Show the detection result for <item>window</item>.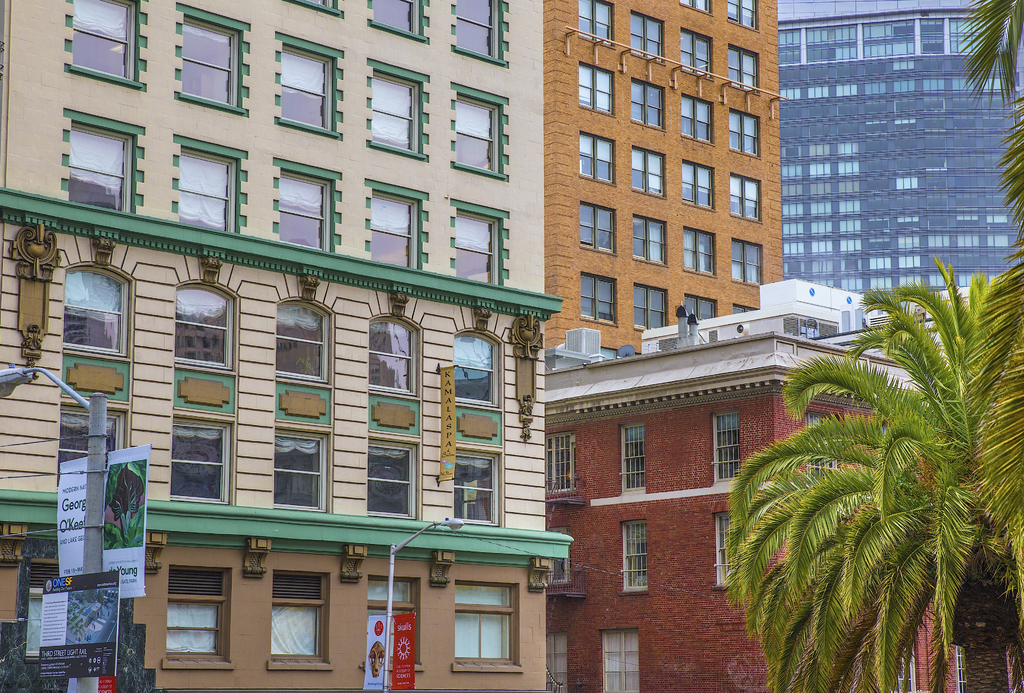
<region>366, 58, 433, 164</region>.
